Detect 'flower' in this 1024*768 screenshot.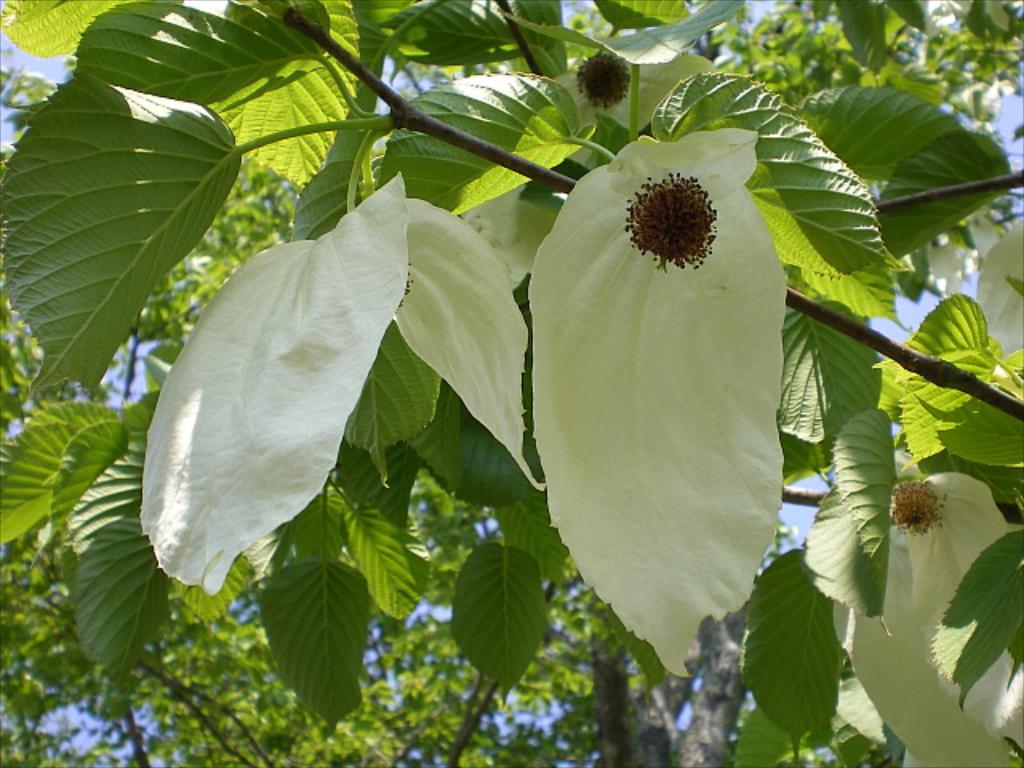
Detection: select_region(808, 453, 1022, 766).
